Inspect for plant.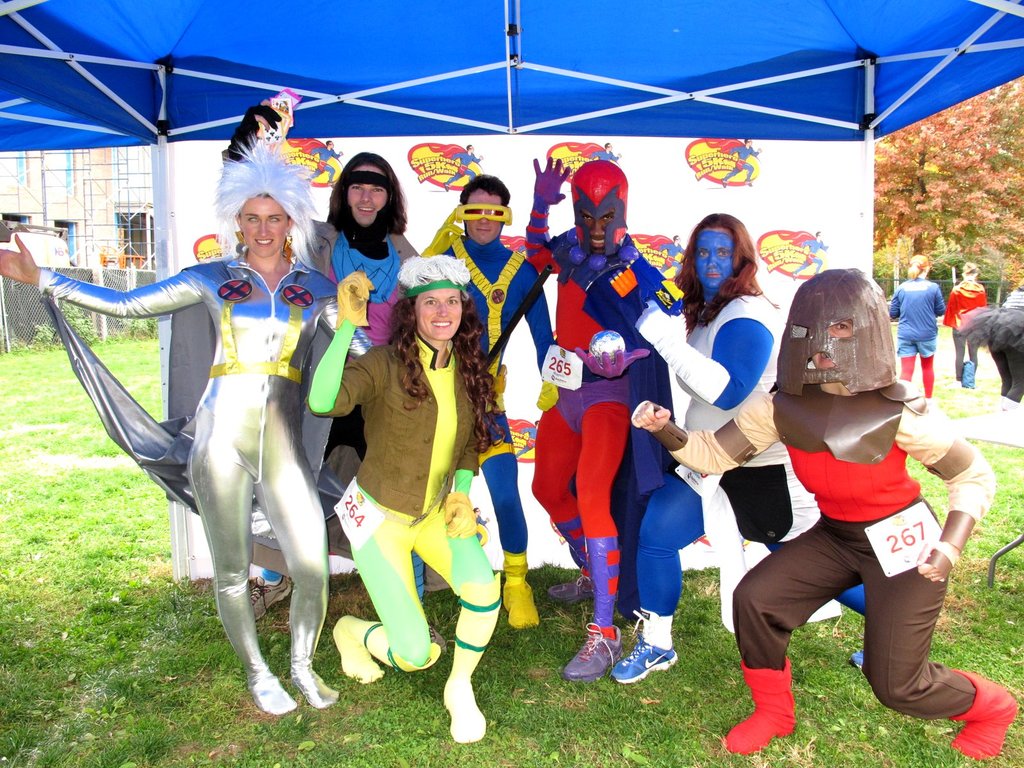
Inspection: x1=929 y1=250 x2=1019 y2=318.
